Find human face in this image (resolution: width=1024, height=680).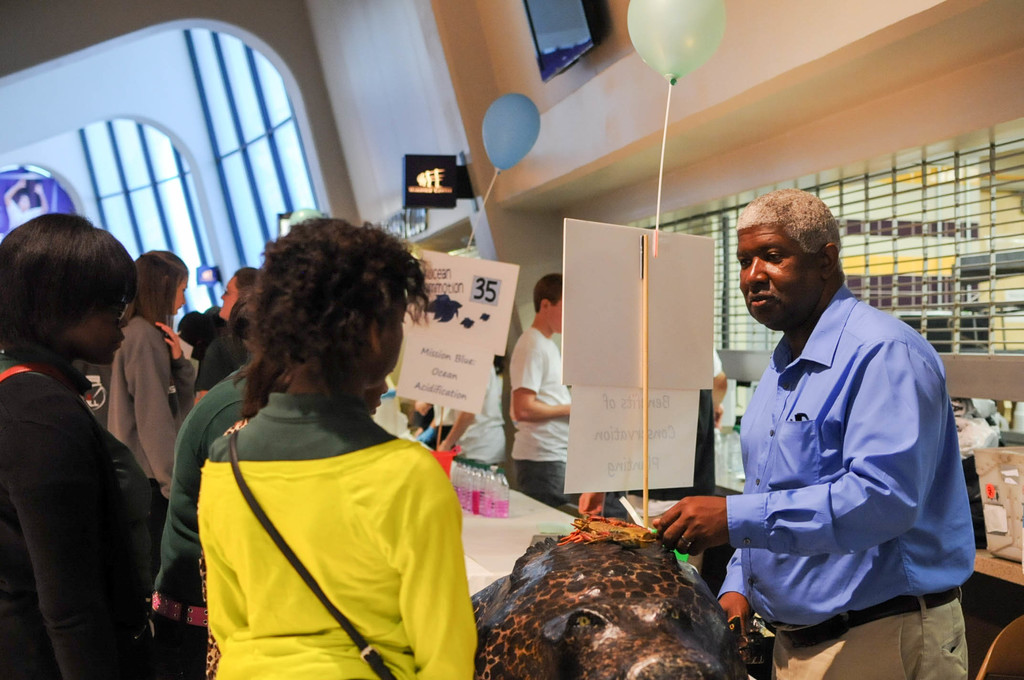
x1=360 y1=303 x2=405 y2=373.
